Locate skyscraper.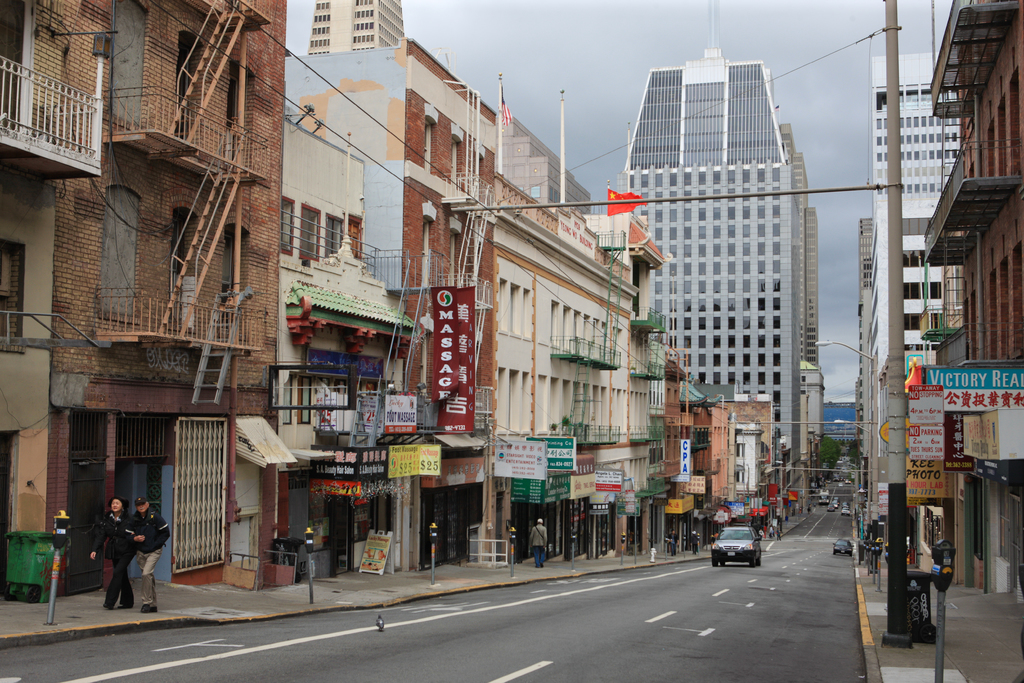
Bounding box: bbox=(609, 45, 801, 474).
